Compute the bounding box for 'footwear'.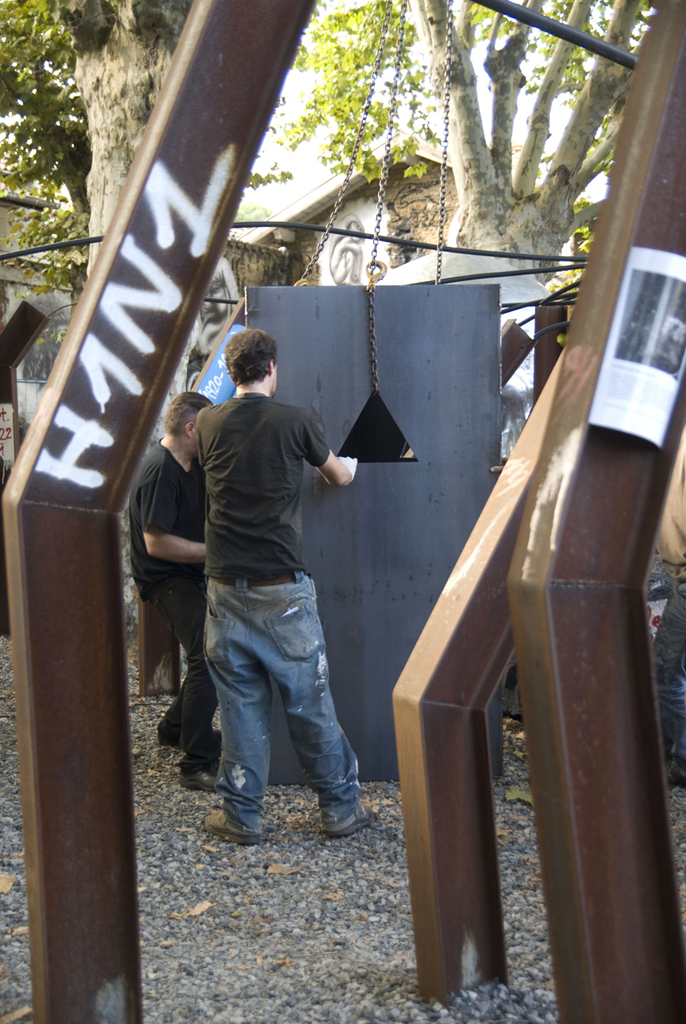
179 765 226 790.
